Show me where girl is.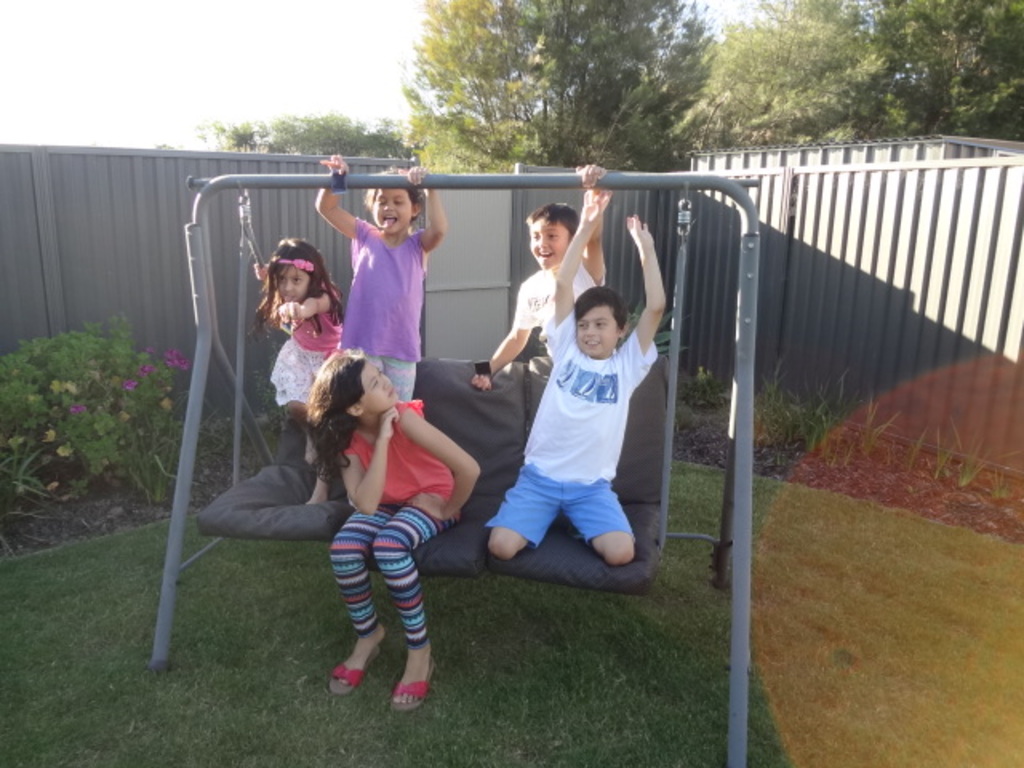
girl is at (left=258, top=238, right=346, bottom=506).
